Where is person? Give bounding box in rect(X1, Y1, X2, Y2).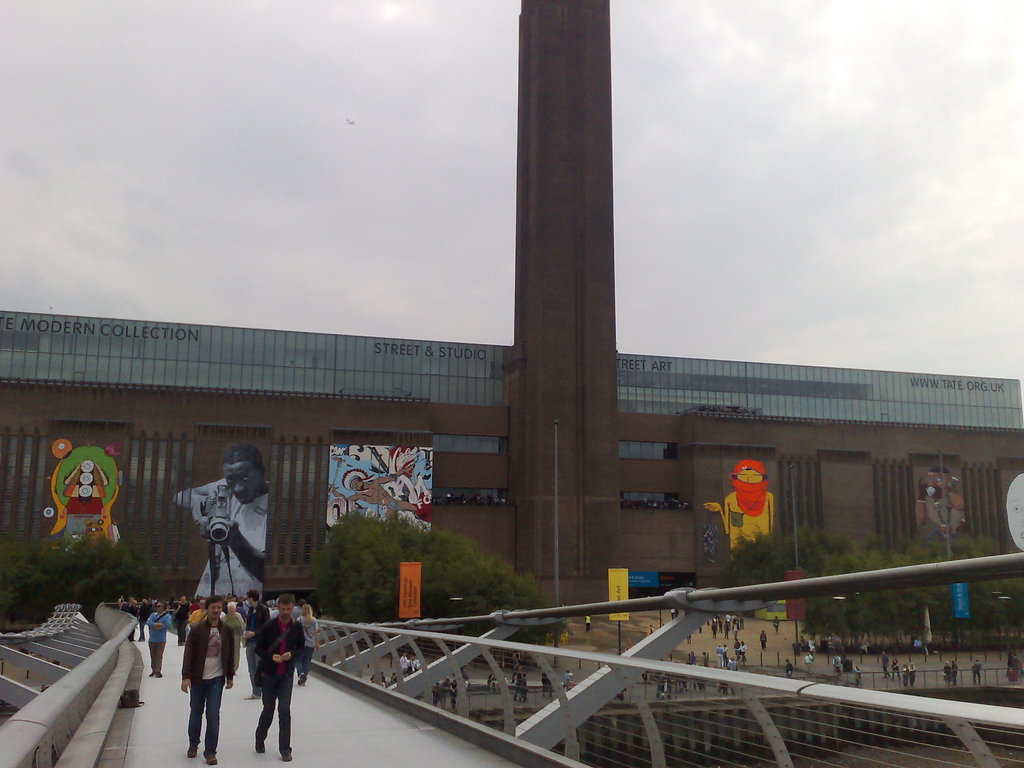
rect(758, 631, 765, 652).
